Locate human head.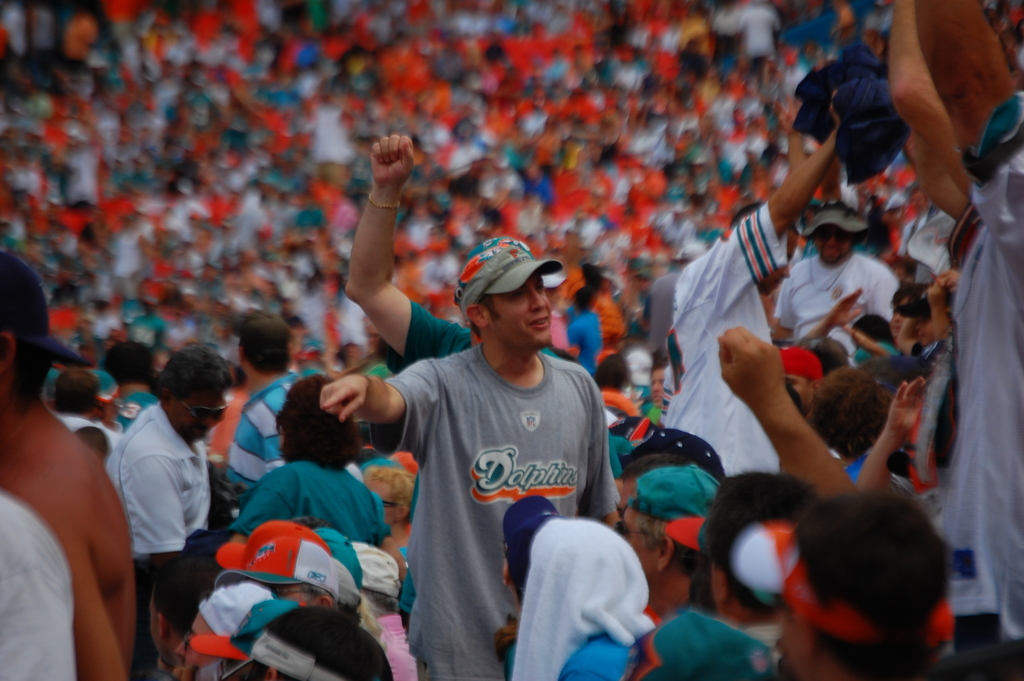
Bounding box: region(0, 248, 53, 403).
